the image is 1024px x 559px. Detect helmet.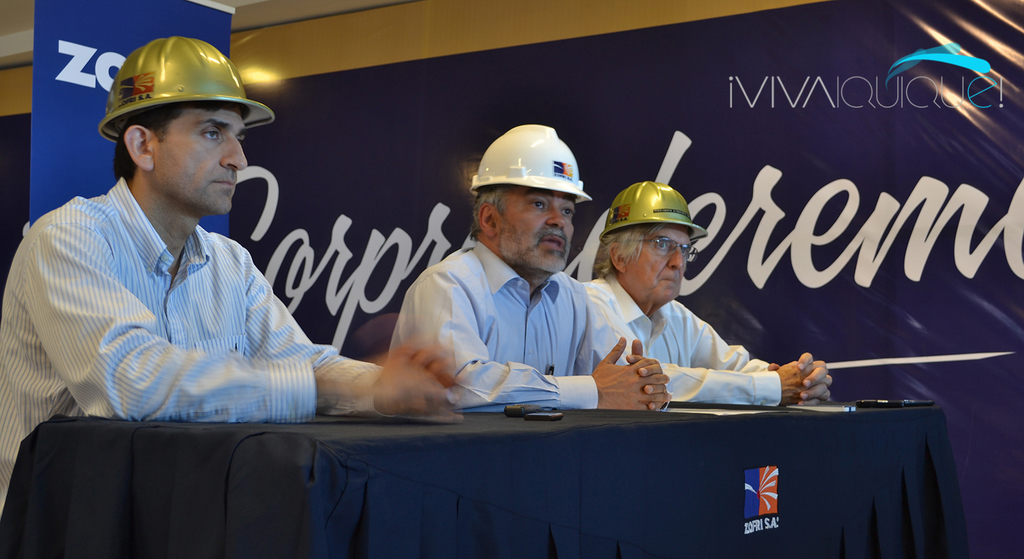
Detection: bbox(467, 125, 594, 207).
